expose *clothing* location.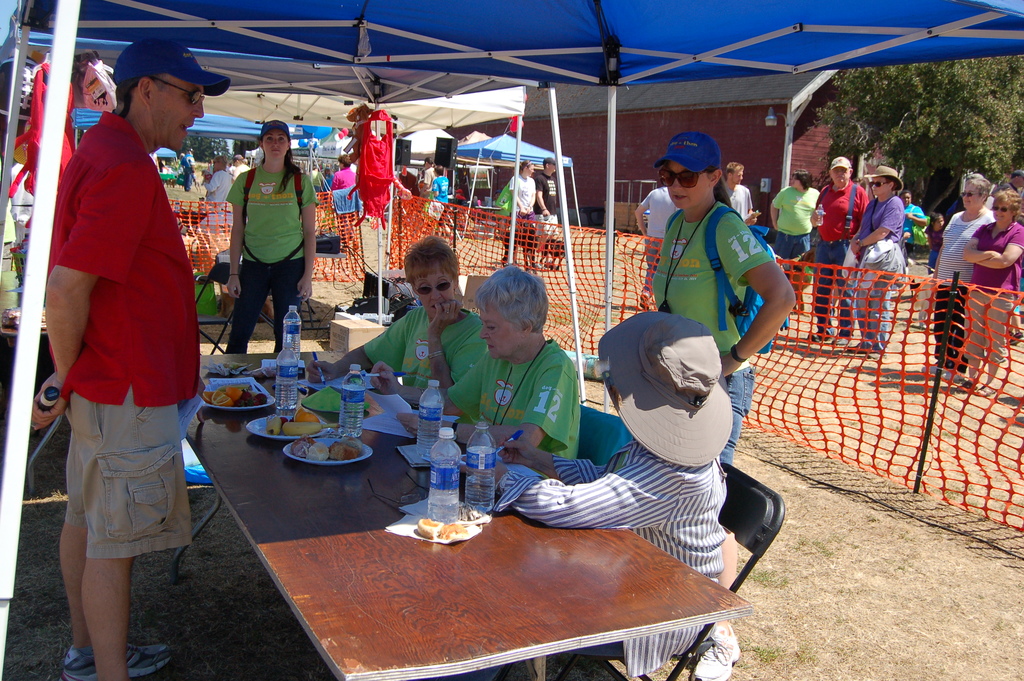
Exposed at rect(901, 199, 924, 243).
